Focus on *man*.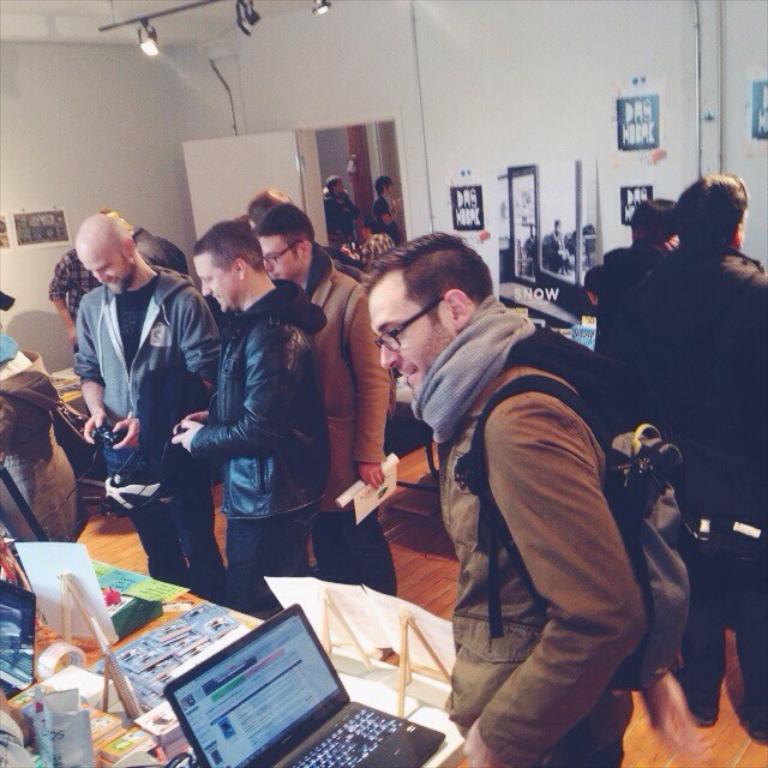
Focused at {"left": 377, "top": 229, "right": 684, "bottom": 762}.
